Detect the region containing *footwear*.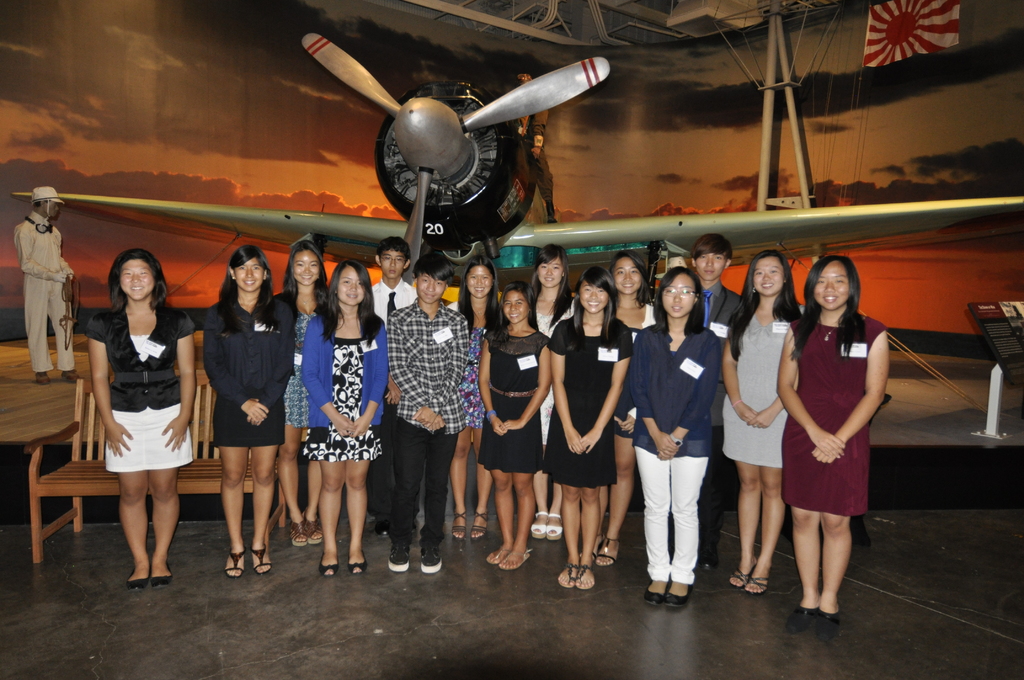
l=290, t=518, r=305, b=544.
